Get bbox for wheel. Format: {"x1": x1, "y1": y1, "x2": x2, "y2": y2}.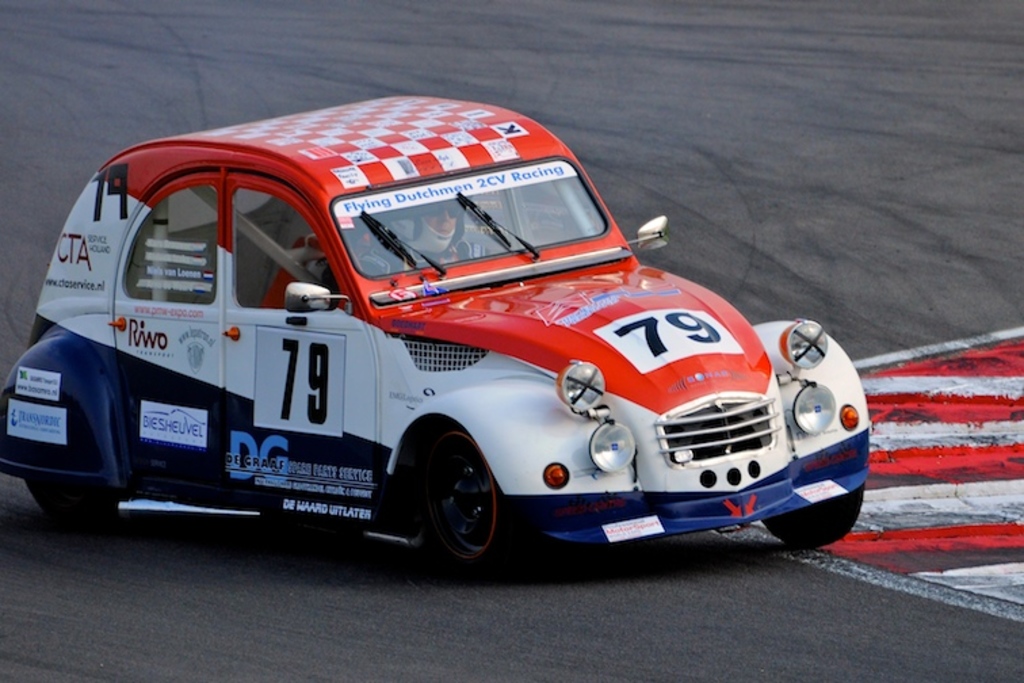
{"x1": 413, "y1": 421, "x2": 523, "y2": 577}.
